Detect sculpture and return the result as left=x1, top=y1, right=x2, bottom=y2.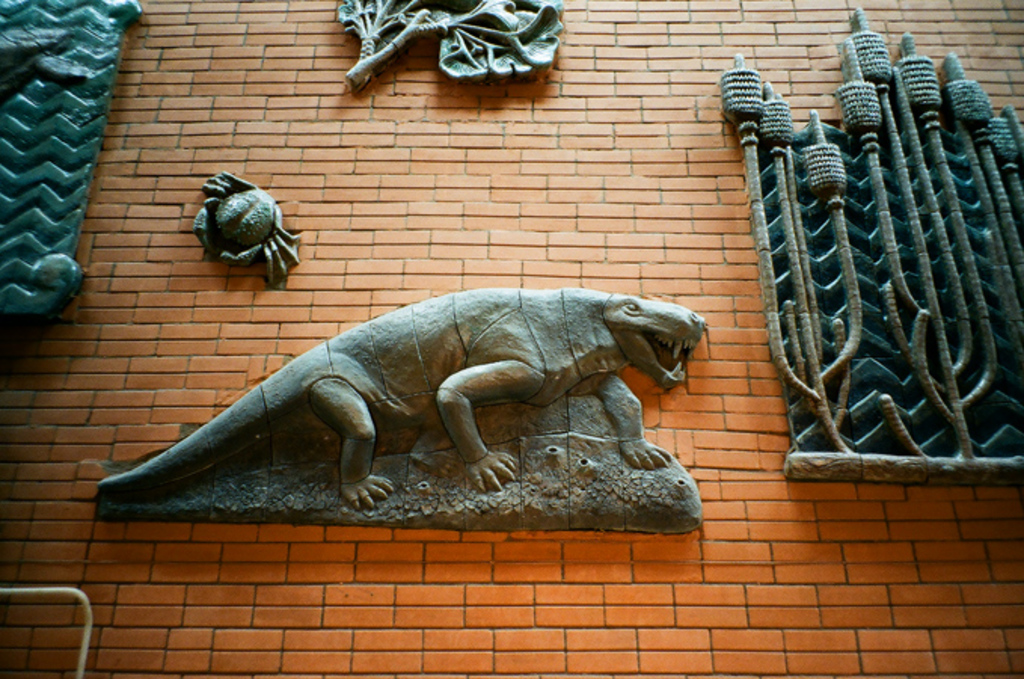
left=90, top=285, right=719, bottom=534.
